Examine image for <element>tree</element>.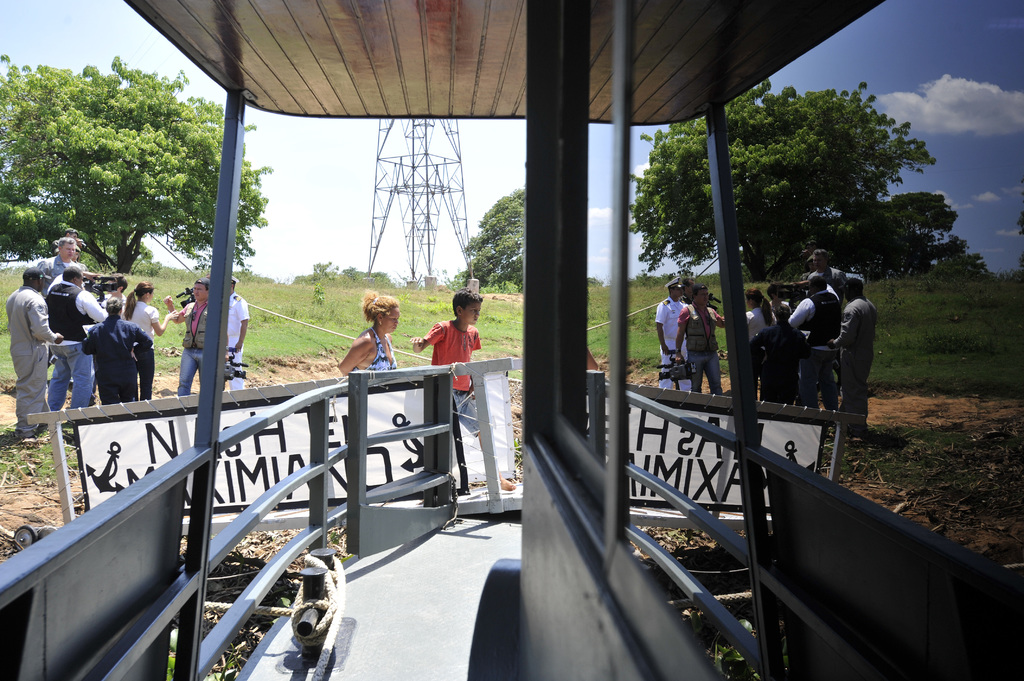
Examination result: bbox=[362, 269, 392, 286].
